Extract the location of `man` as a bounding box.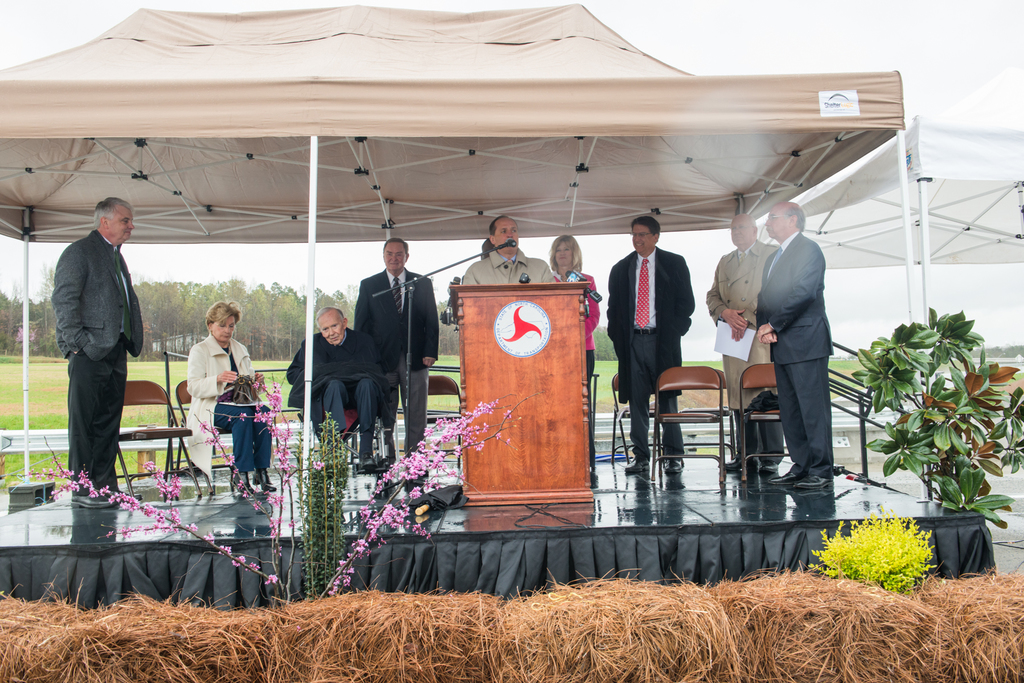
detection(757, 202, 844, 490).
